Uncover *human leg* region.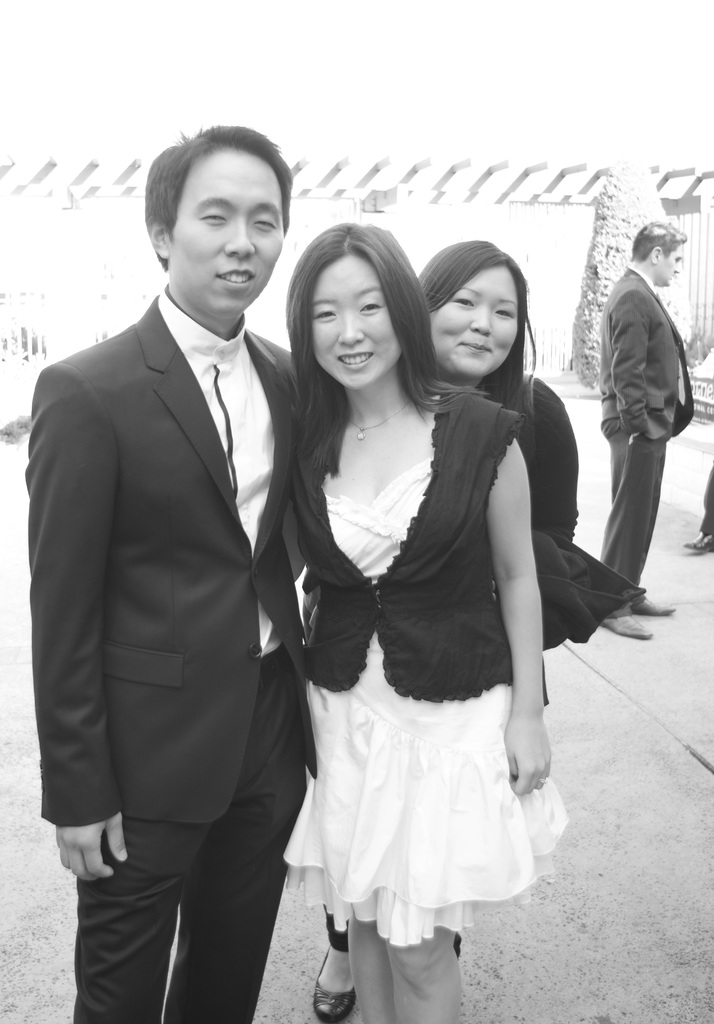
Uncovered: region(388, 922, 467, 1023).
